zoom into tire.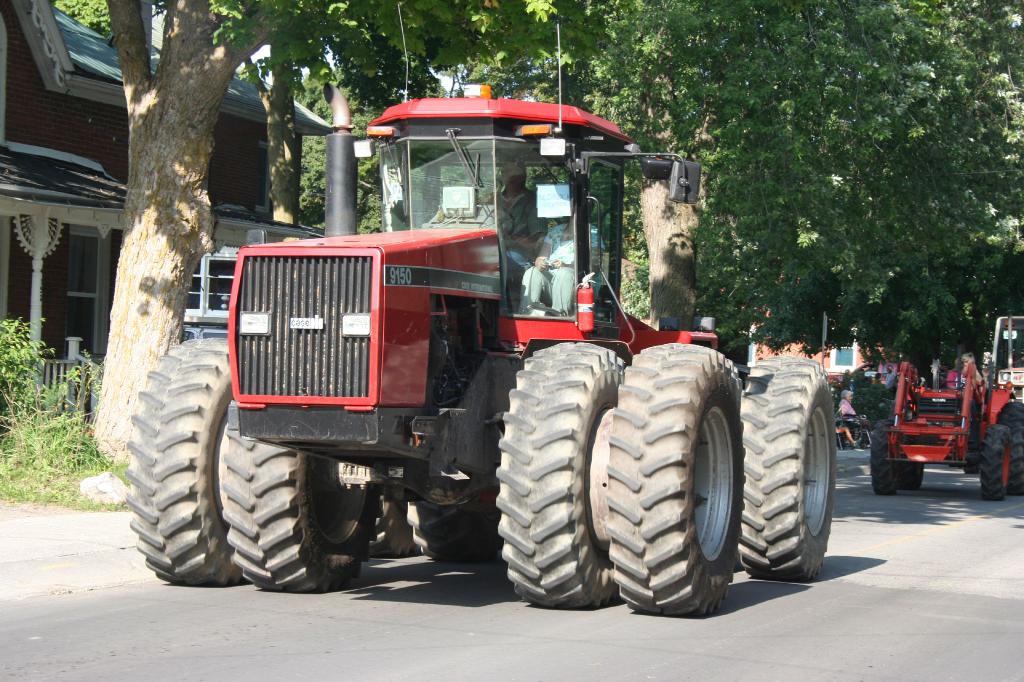
Zoom target: (218, 402, 384, 592).
